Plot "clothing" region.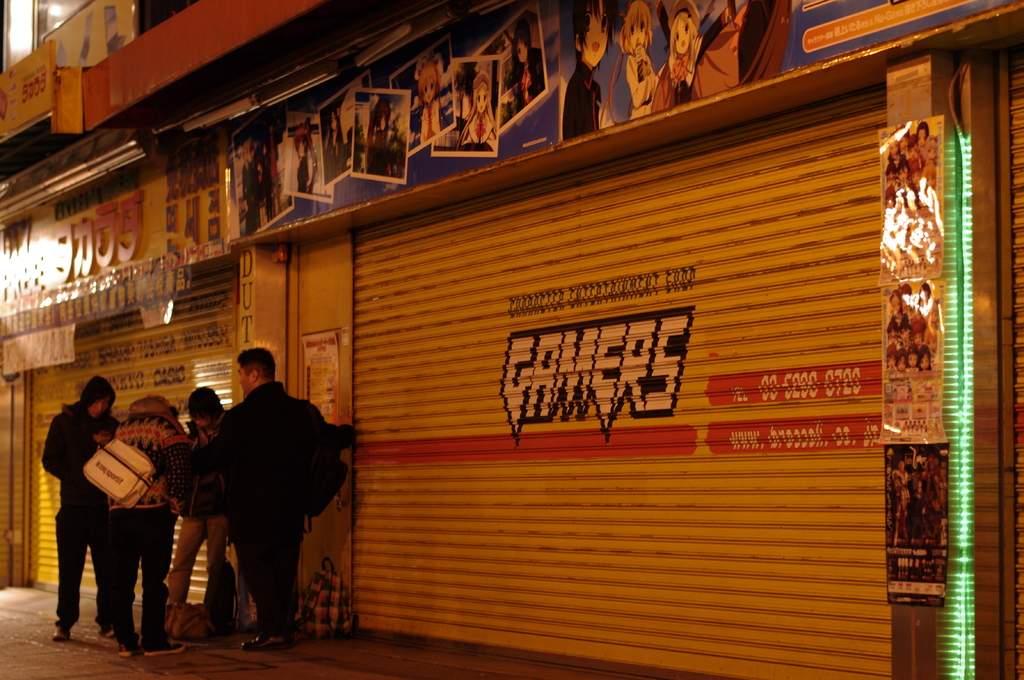
Plotted at BBox(109, 412, 188, 645).
